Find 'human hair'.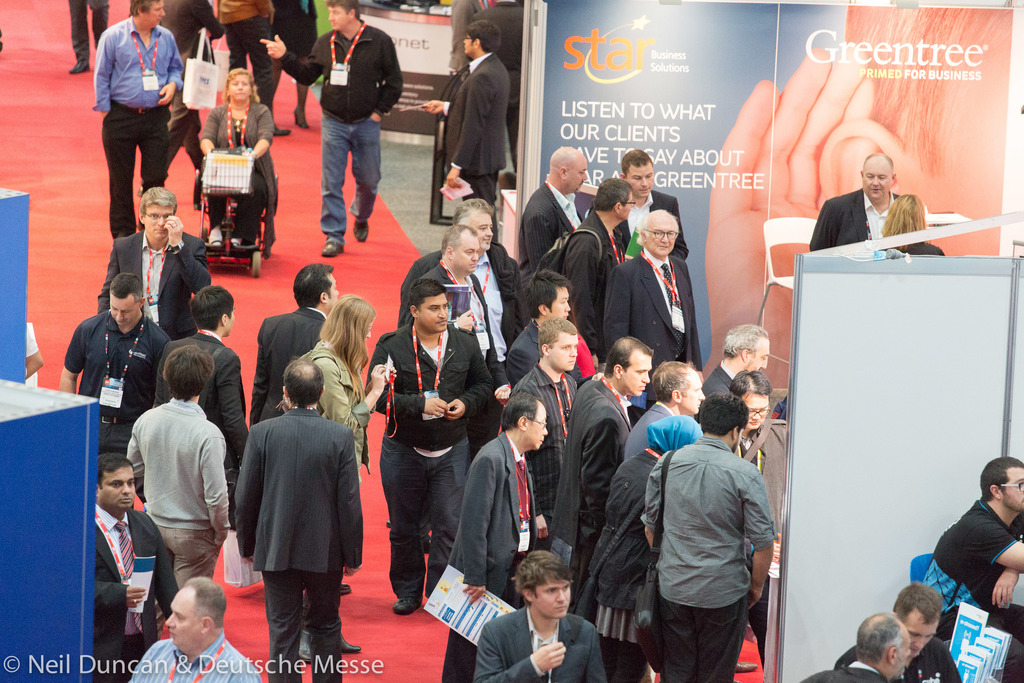
514,549,572,598.
